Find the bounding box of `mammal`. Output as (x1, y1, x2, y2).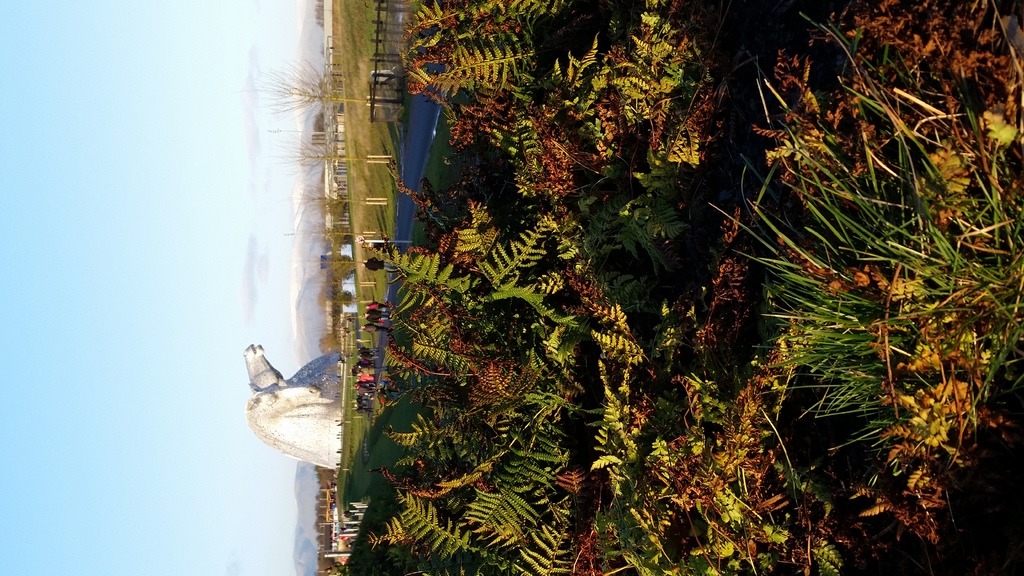
(348, 400, 374, 413).
